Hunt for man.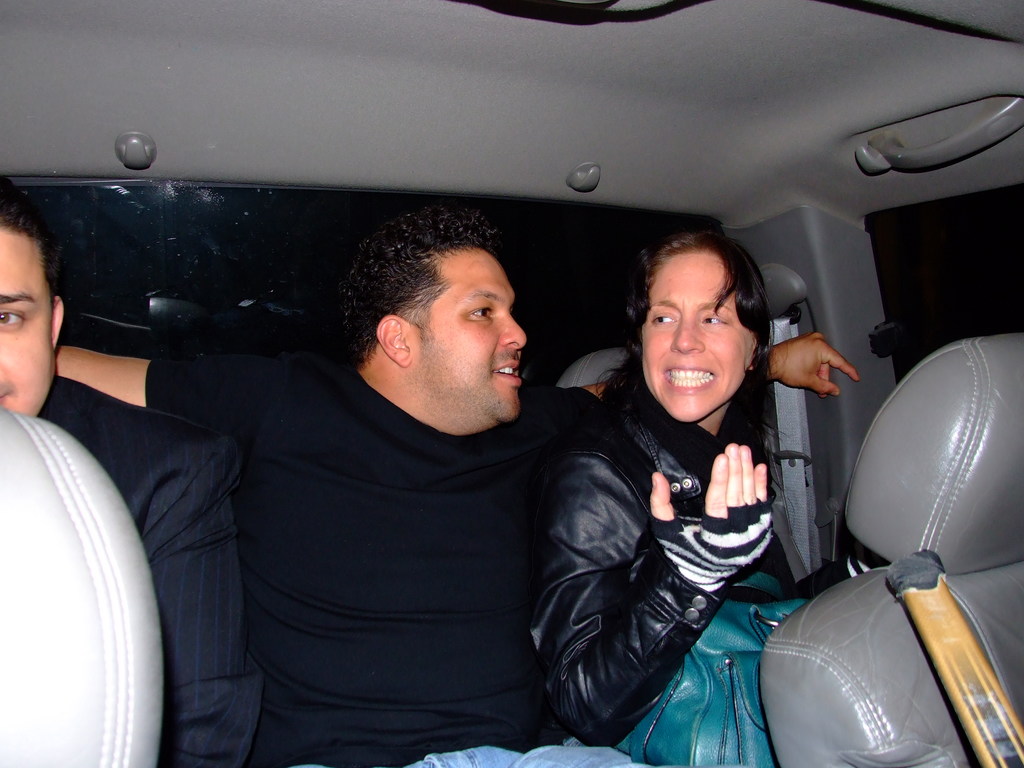
Hunted down at (left=0, top=175, right=266, bottom=767).
